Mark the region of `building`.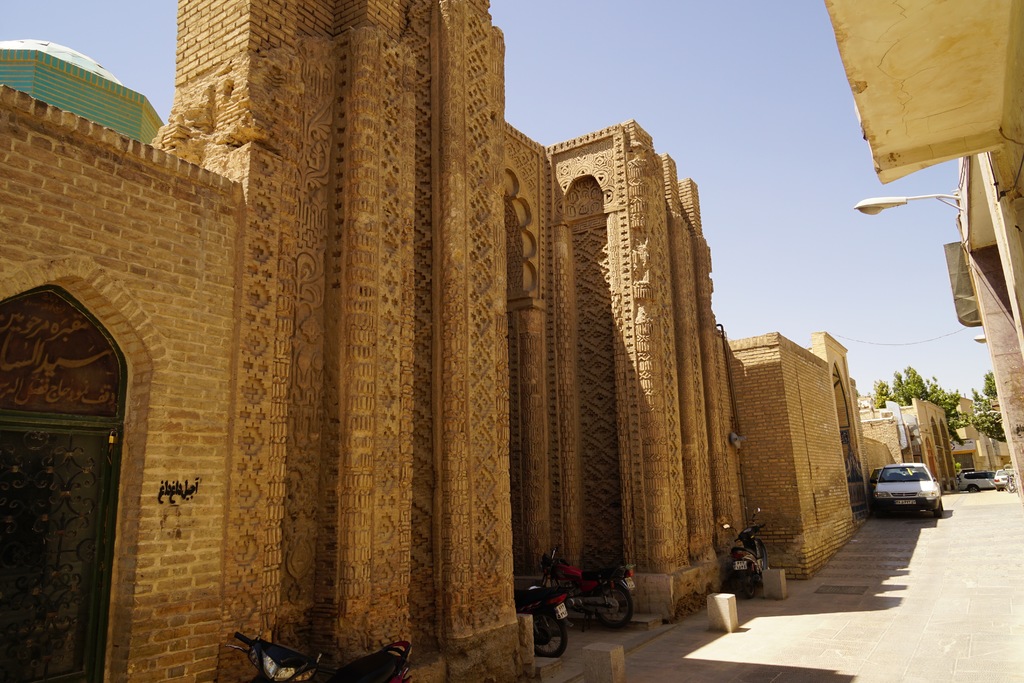
Region: box=[826, 0, 1023, 499].
